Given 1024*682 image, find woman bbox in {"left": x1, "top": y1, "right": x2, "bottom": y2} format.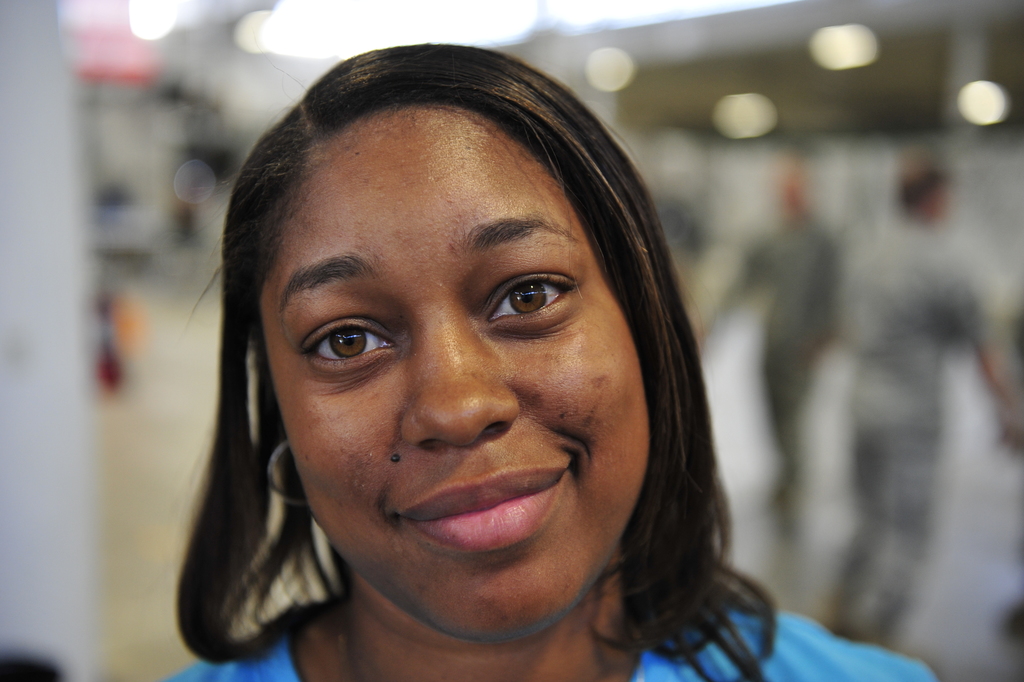
{"left": 161, "top": 41, "right": 948, "bottom": 681}.
